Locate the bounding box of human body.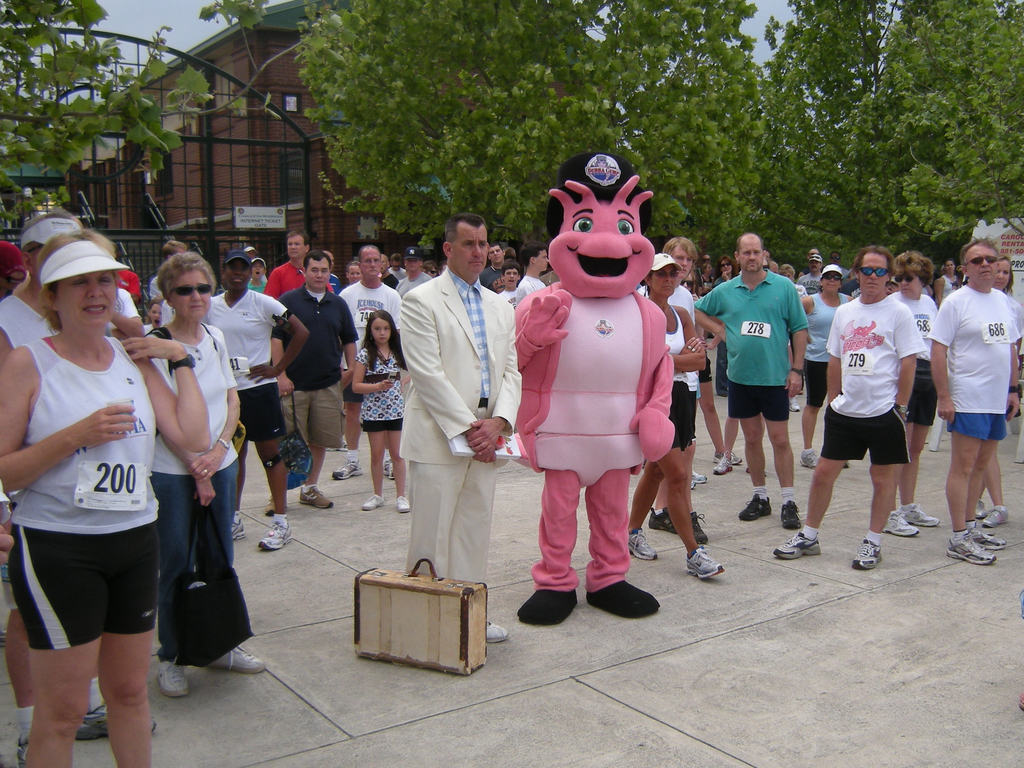
Bounding box: (974,293,1023,530).
